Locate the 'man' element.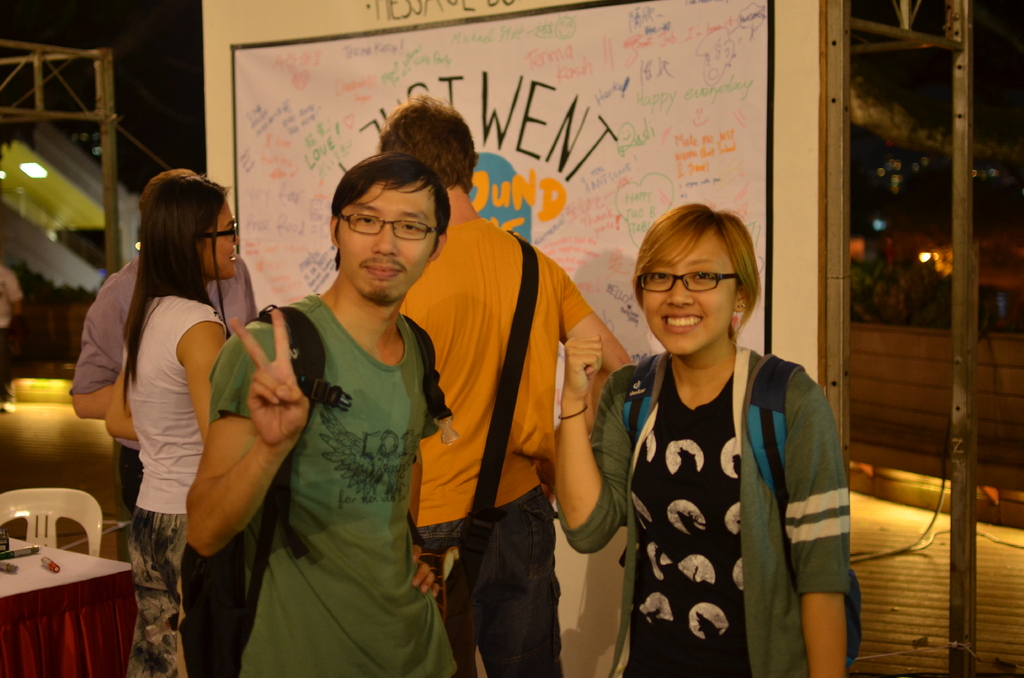
Element bbox: crop(377, 95, 633, 677).
